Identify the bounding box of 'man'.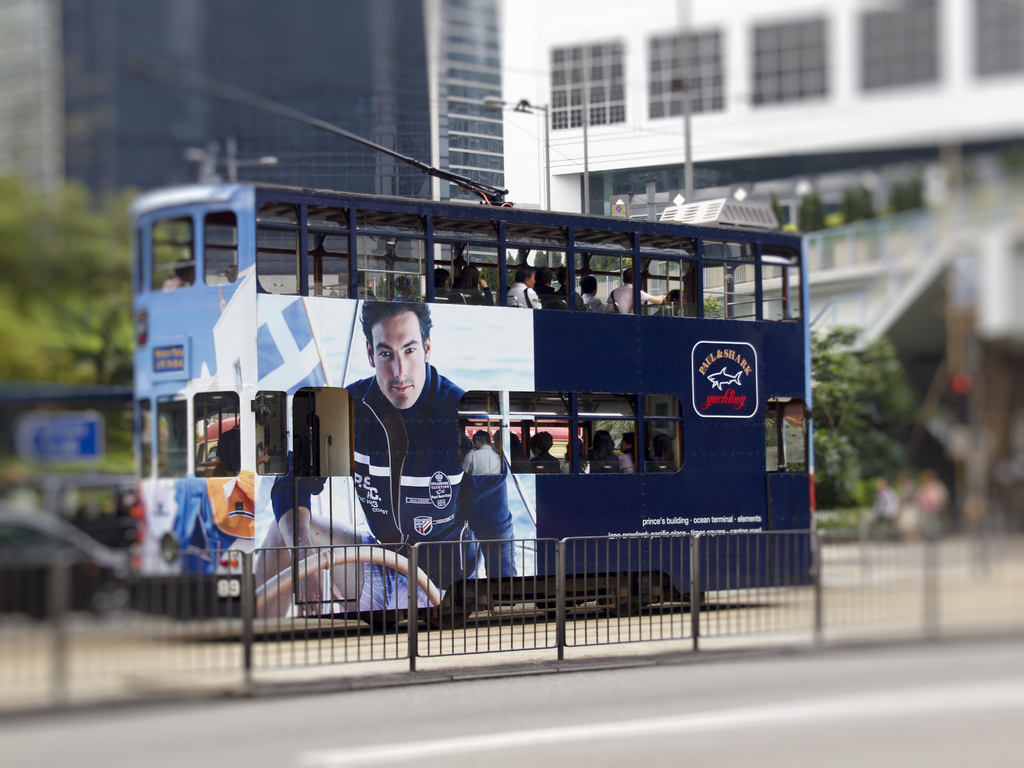
{"left": 461, "top": 433, "right": 499, "bottom": 477}.
